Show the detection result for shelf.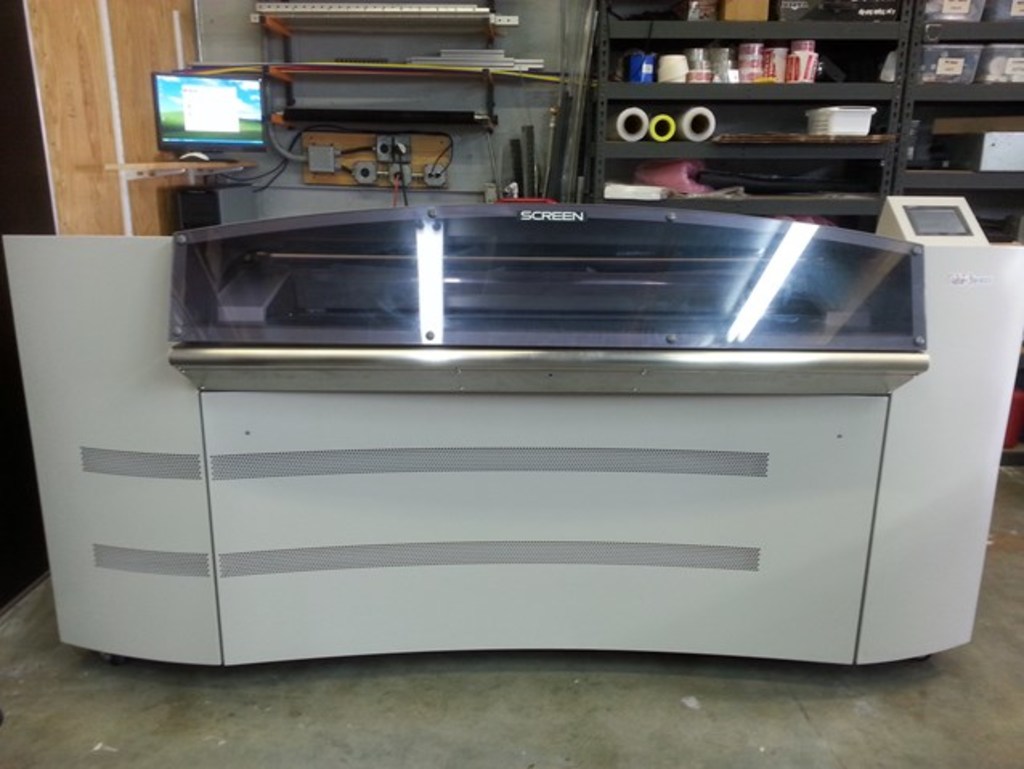
pyautogui.locateOnScreen(584, 0, 1022, 464).
